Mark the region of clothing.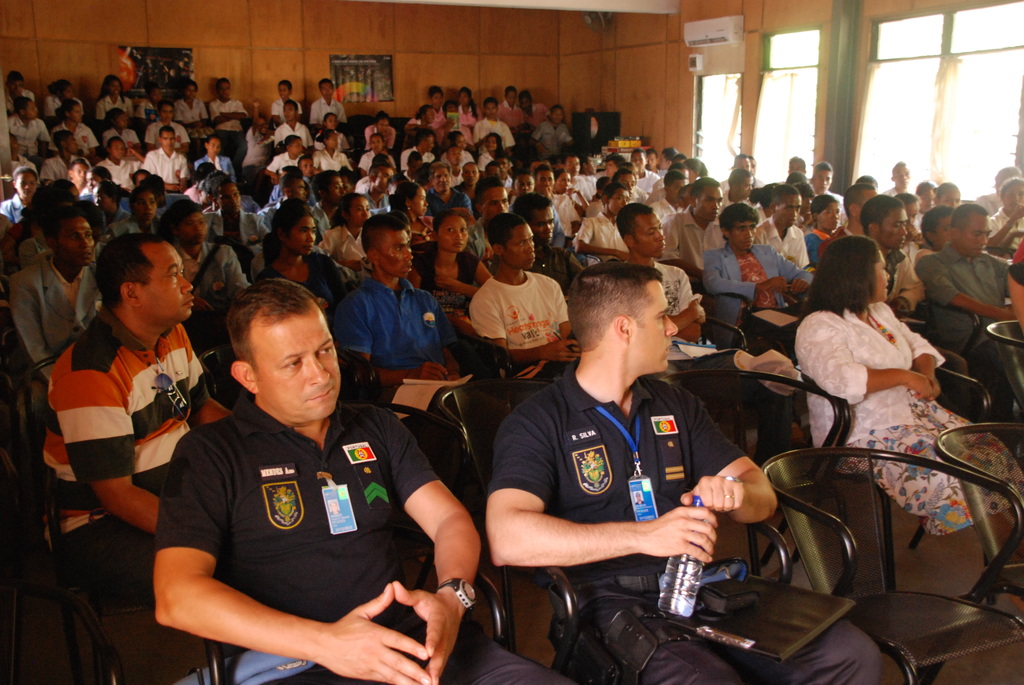
Region: select_region(425, 189, 470, 222).
